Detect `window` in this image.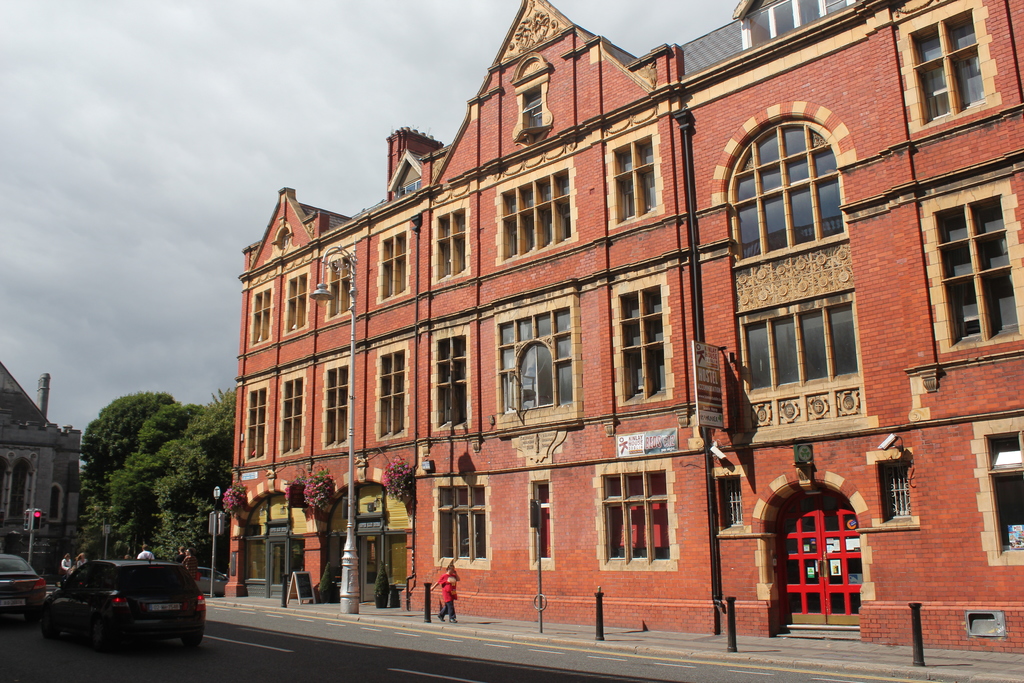
Detection: <bbox>244, 283, 275, 345</bbox>.
